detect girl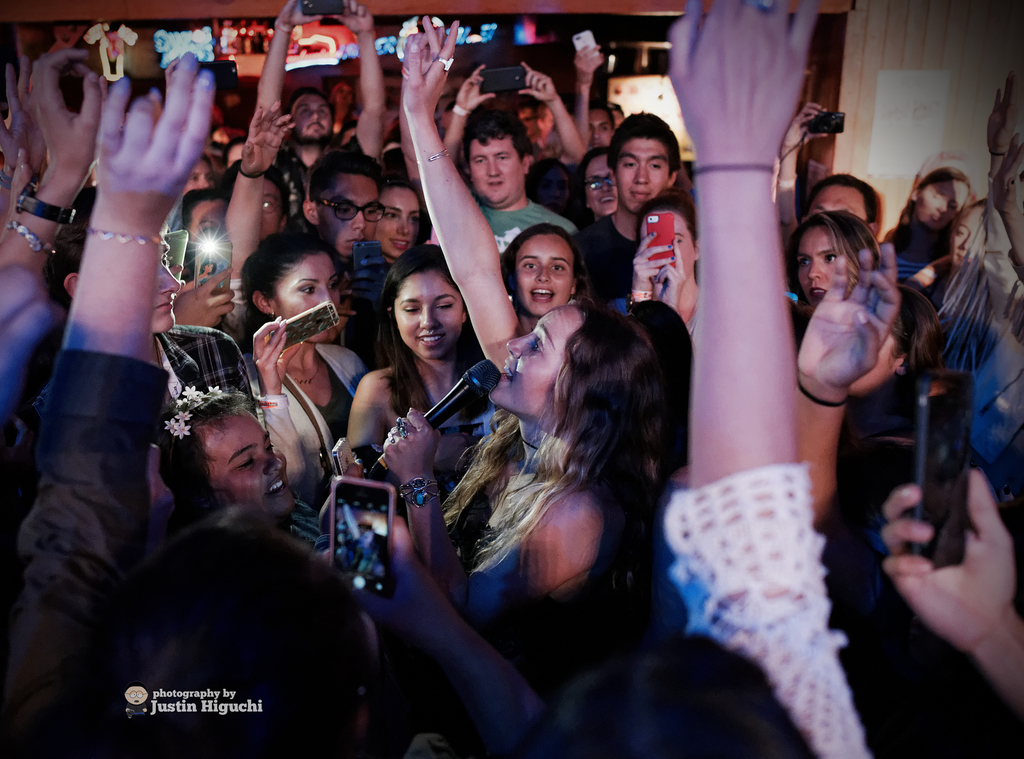
select_region(254, 231, 369, 531)
